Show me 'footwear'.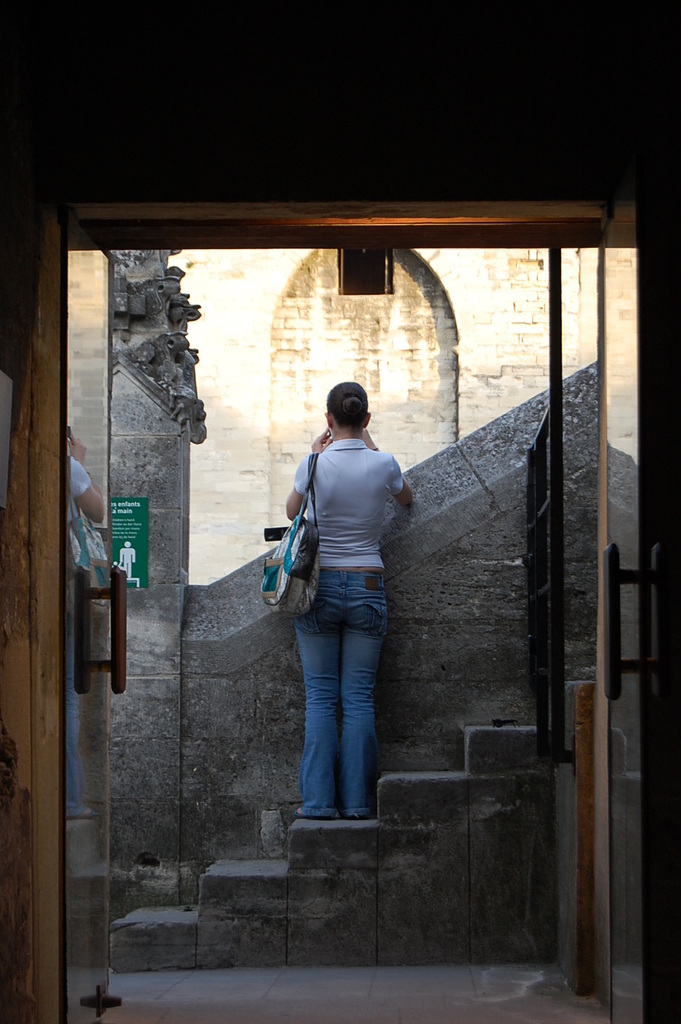
'footwear' is here: [left=296, top=805, right=334, bottom=820].
